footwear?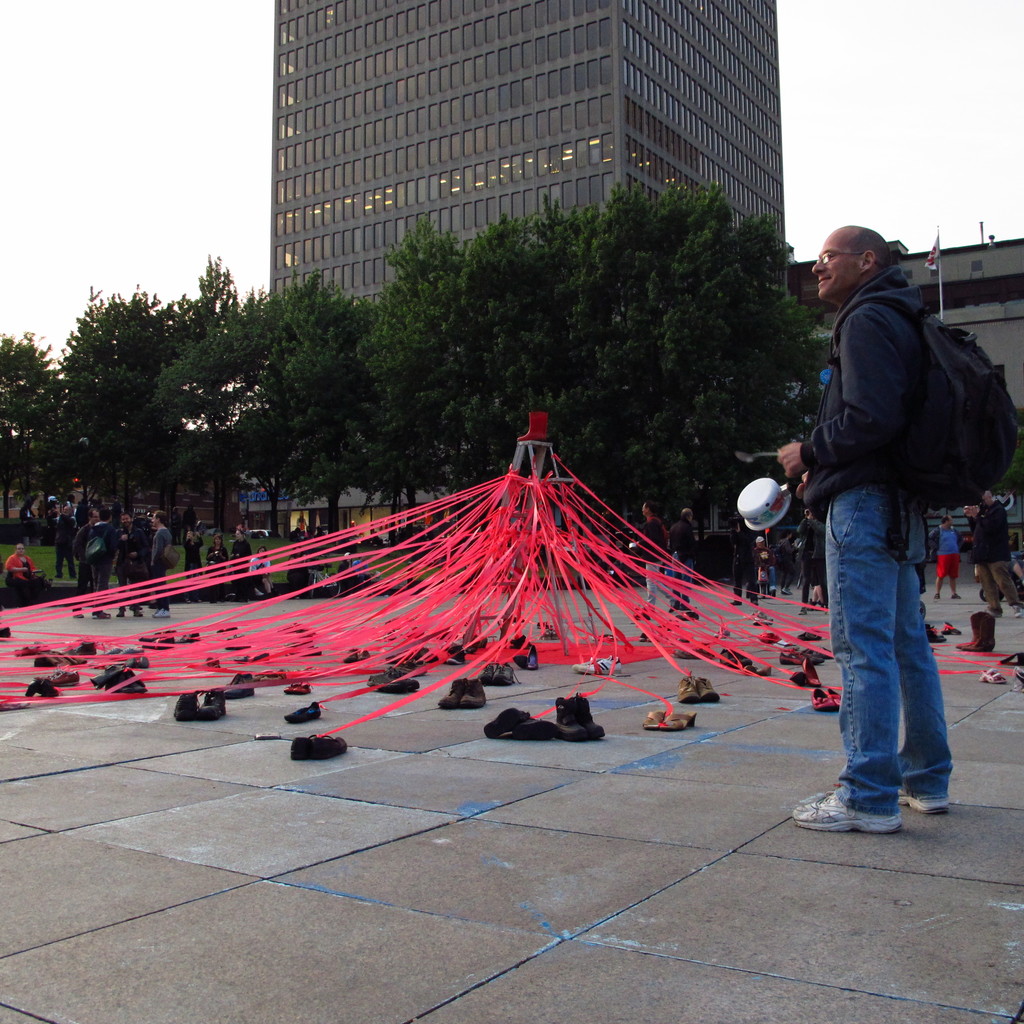
locate(487, 709, 554, 742)
